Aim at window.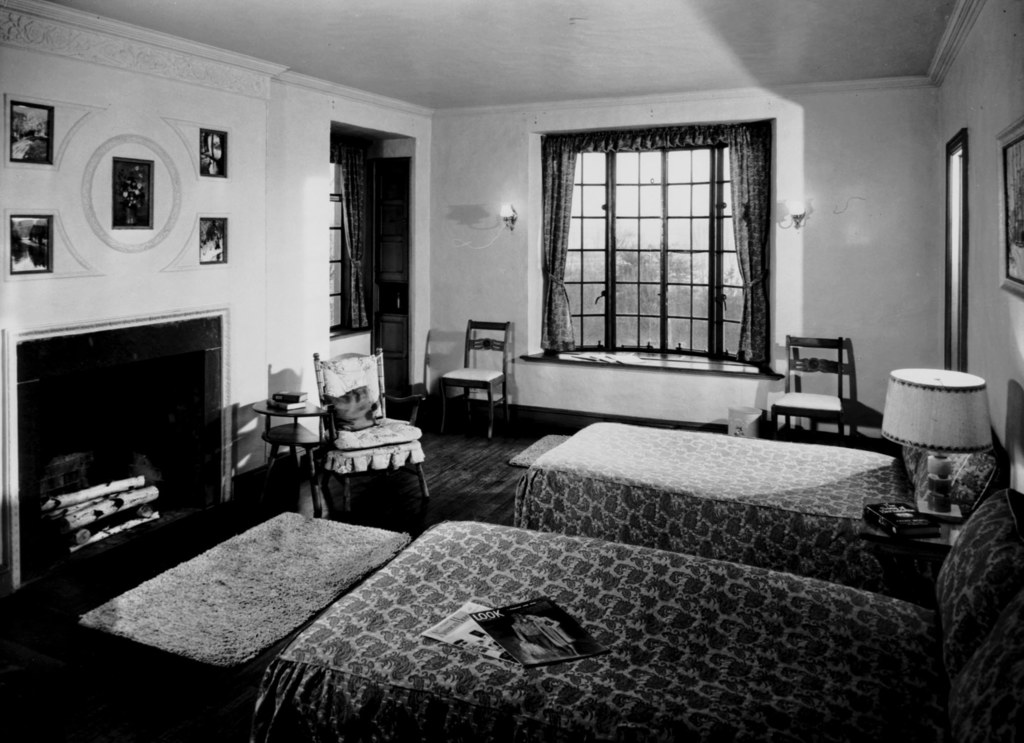
Aimed at <region>541, 84, 765, 385</region>.
